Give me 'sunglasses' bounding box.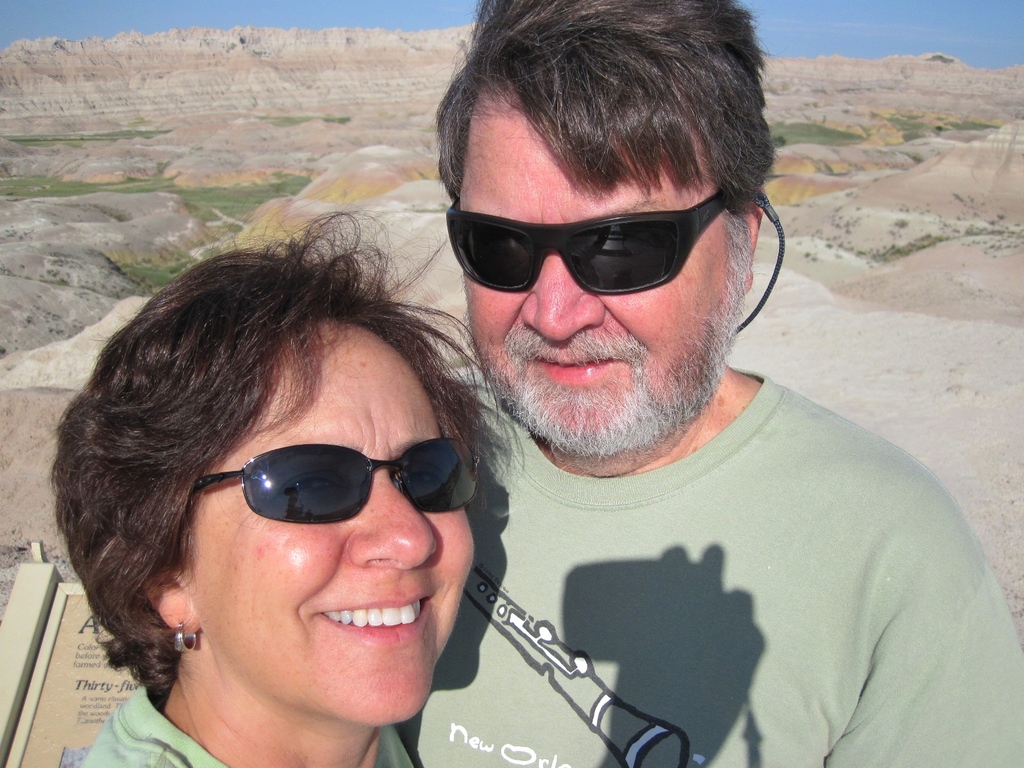
[x1=445, y1=196, x2=738, y2=299].
